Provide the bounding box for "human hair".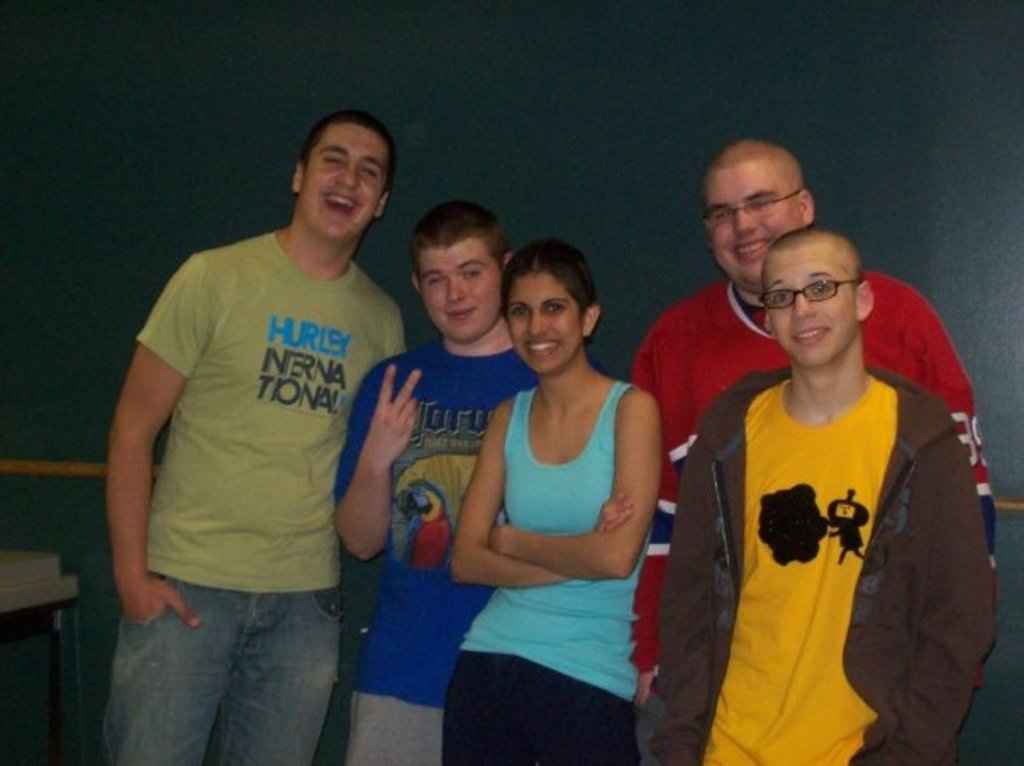
(x1=298, y1=108, x2=397, y2=185).
